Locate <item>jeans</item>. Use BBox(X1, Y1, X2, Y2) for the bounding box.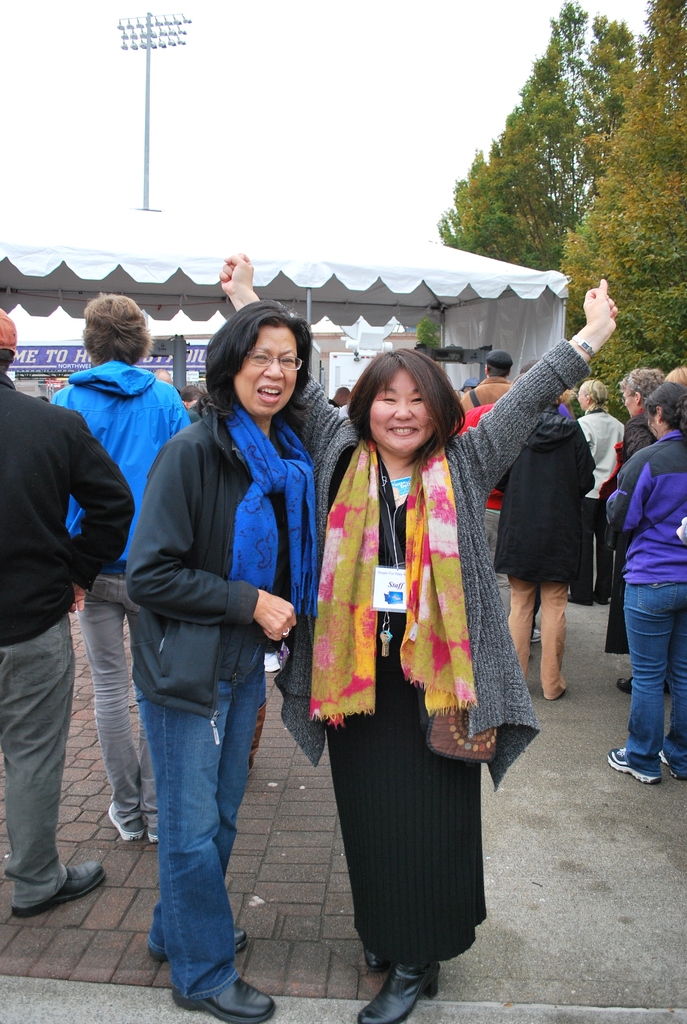
BBox(126, 646, 272, 1016).
